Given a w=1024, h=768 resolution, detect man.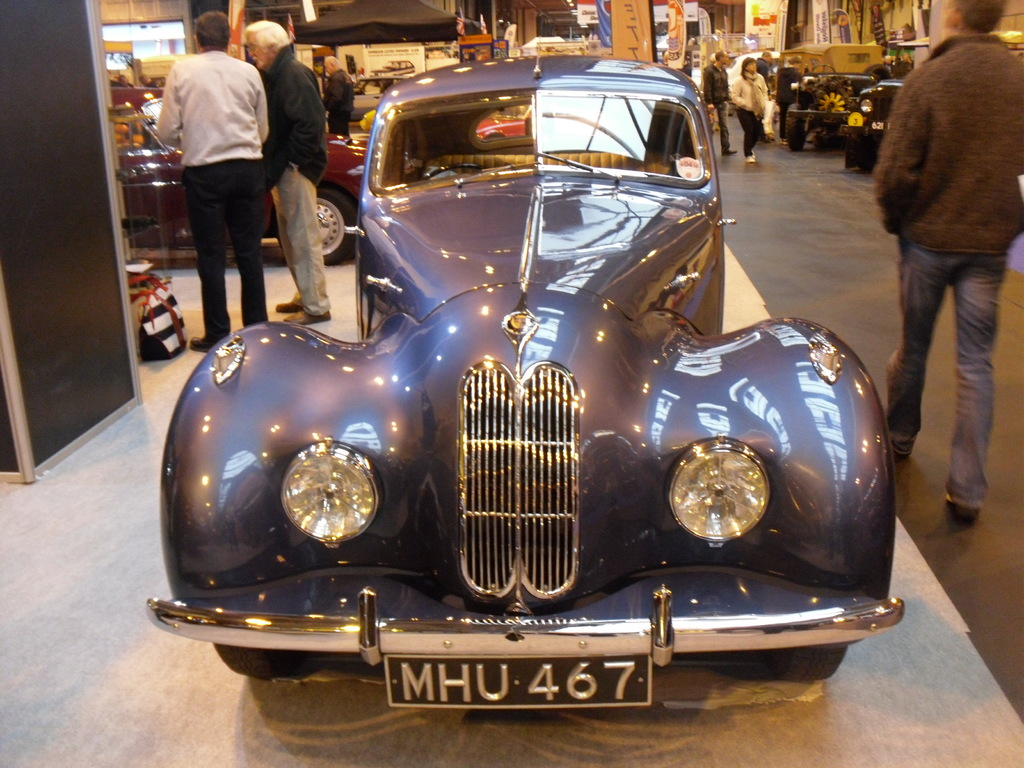
754 47 776 97.
